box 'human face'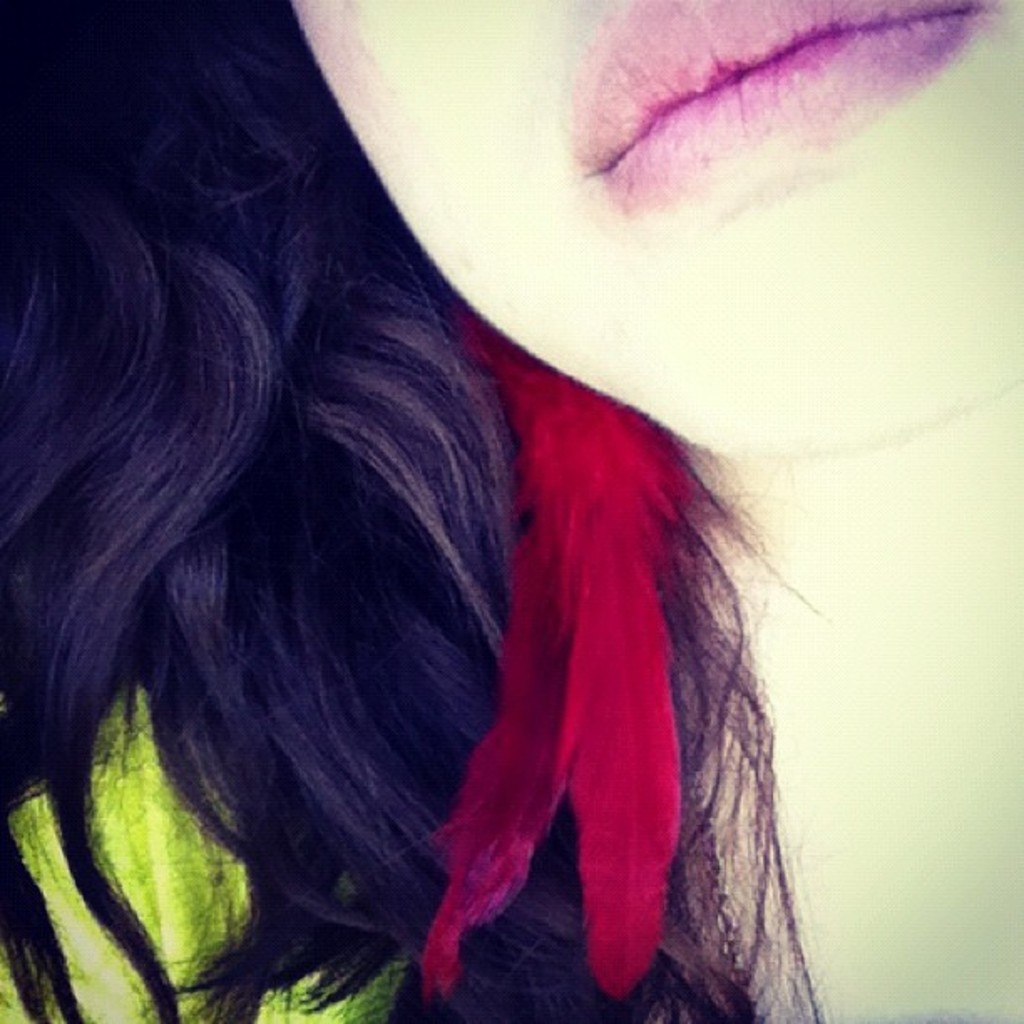
crop(300, 0, 1017, 423)
